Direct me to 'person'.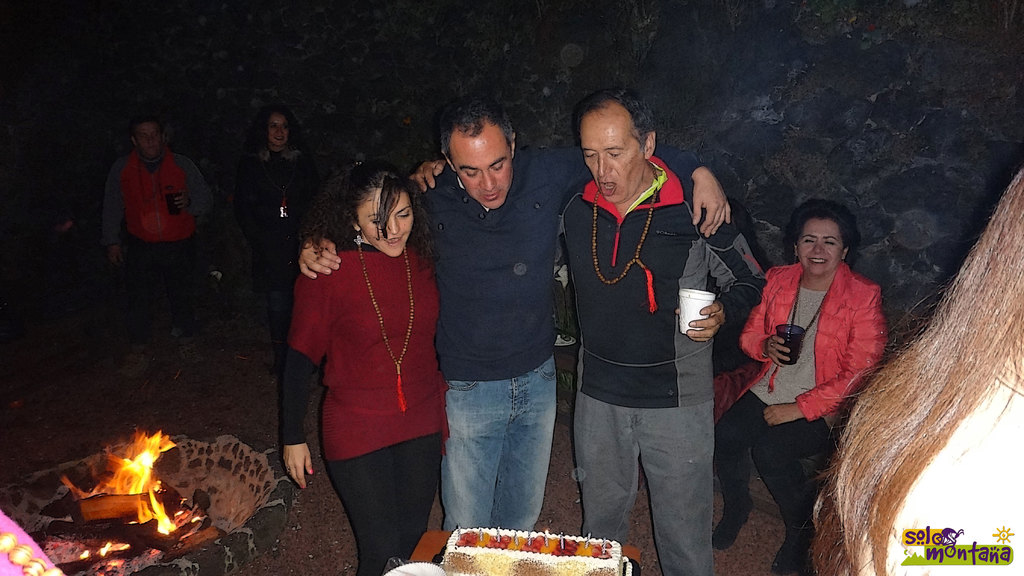
Direction: (left=557, top=88, right=765, bottom=575).
